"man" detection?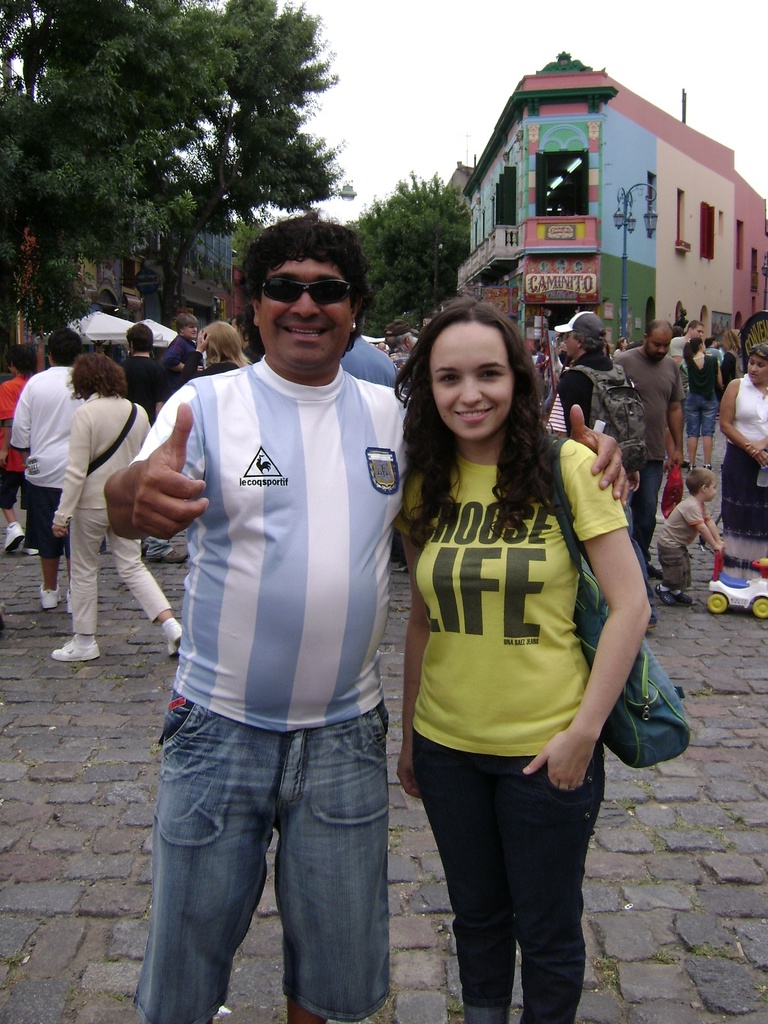
(156,312,207,394)
